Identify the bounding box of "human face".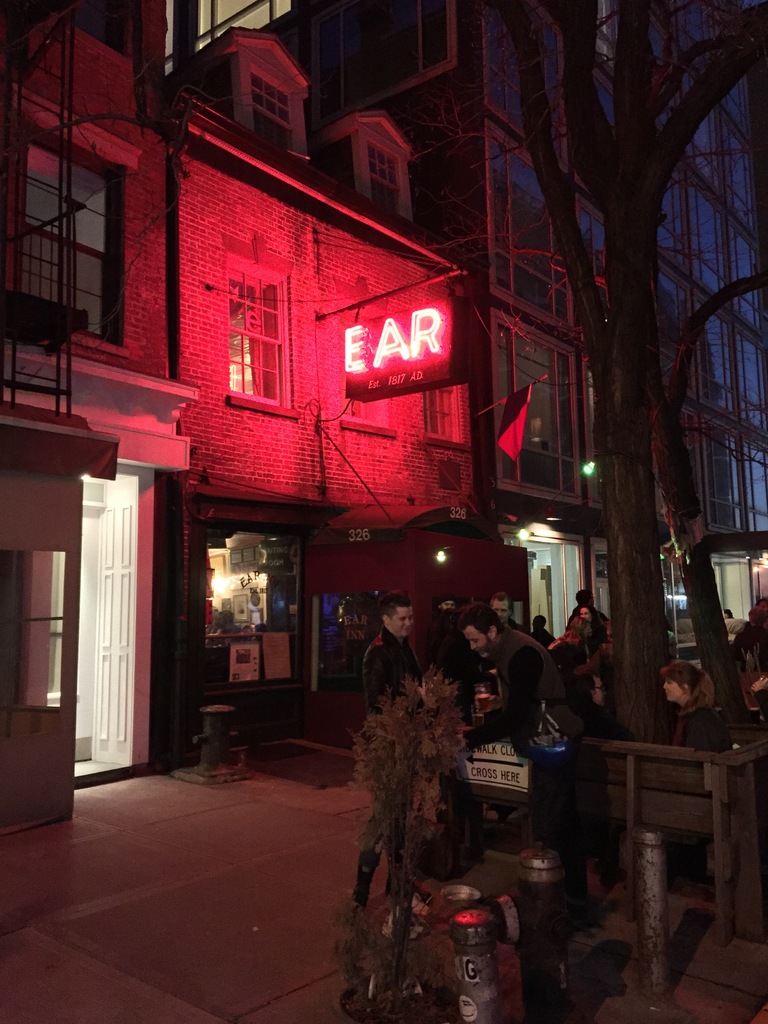
663, 677, 687, 703.
